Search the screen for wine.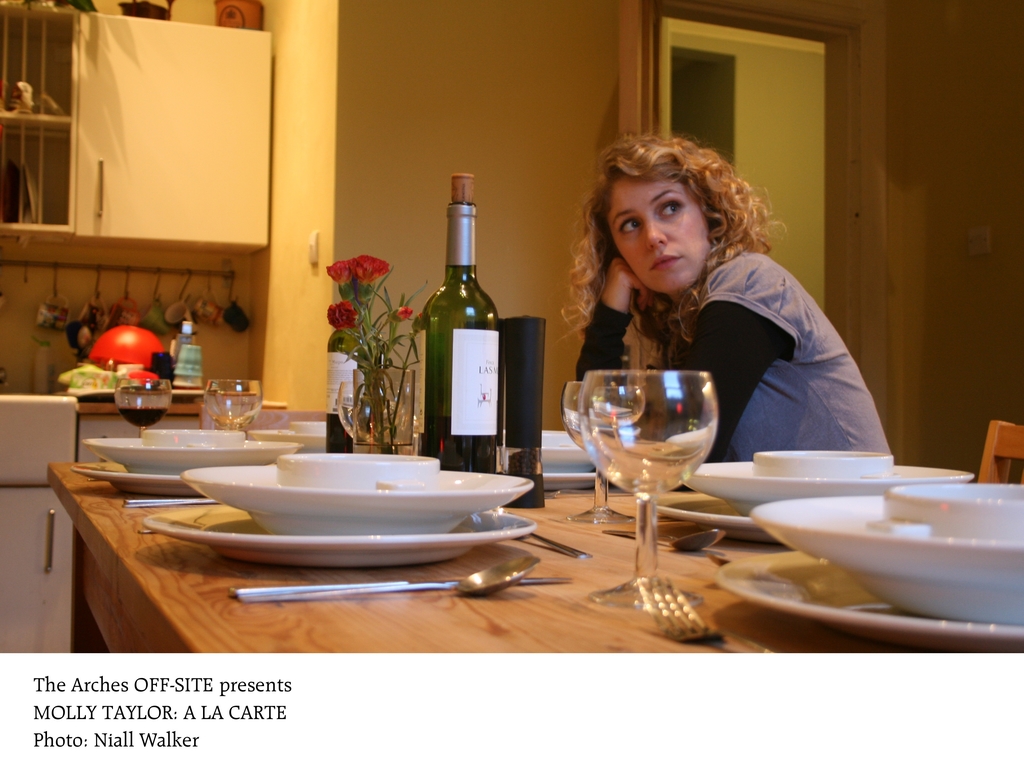
Found at BBox(326, 321, 356, 454).
